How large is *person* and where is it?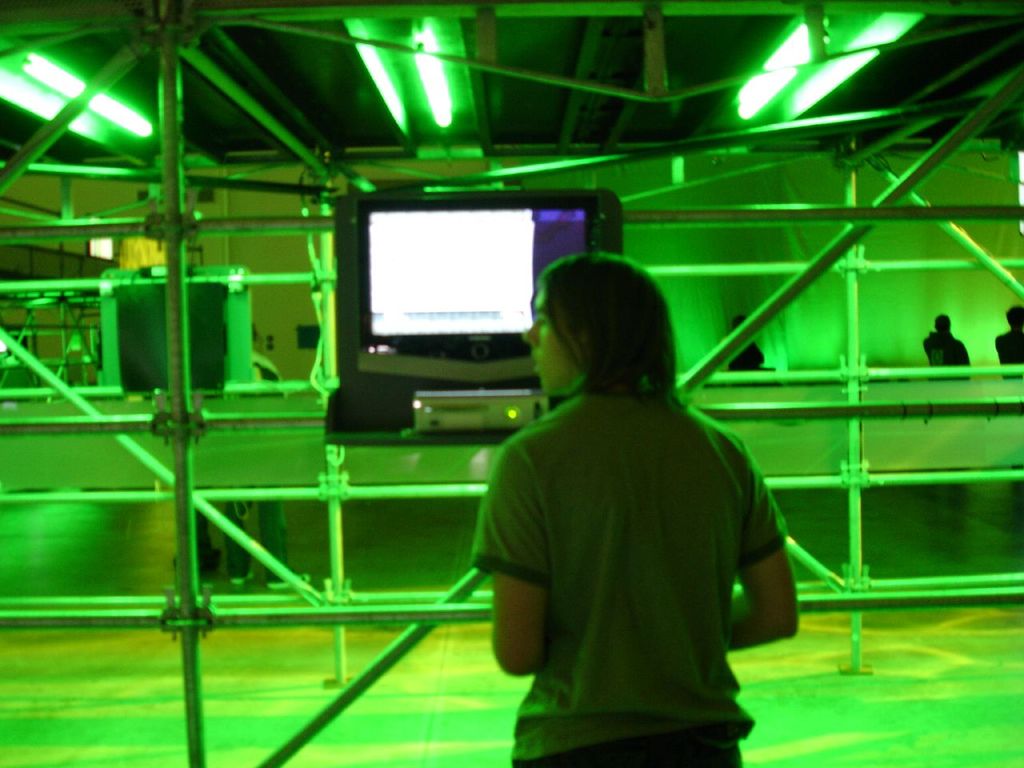
Bounding box: [x1=920, y1=312, x2=968, y2=377].
